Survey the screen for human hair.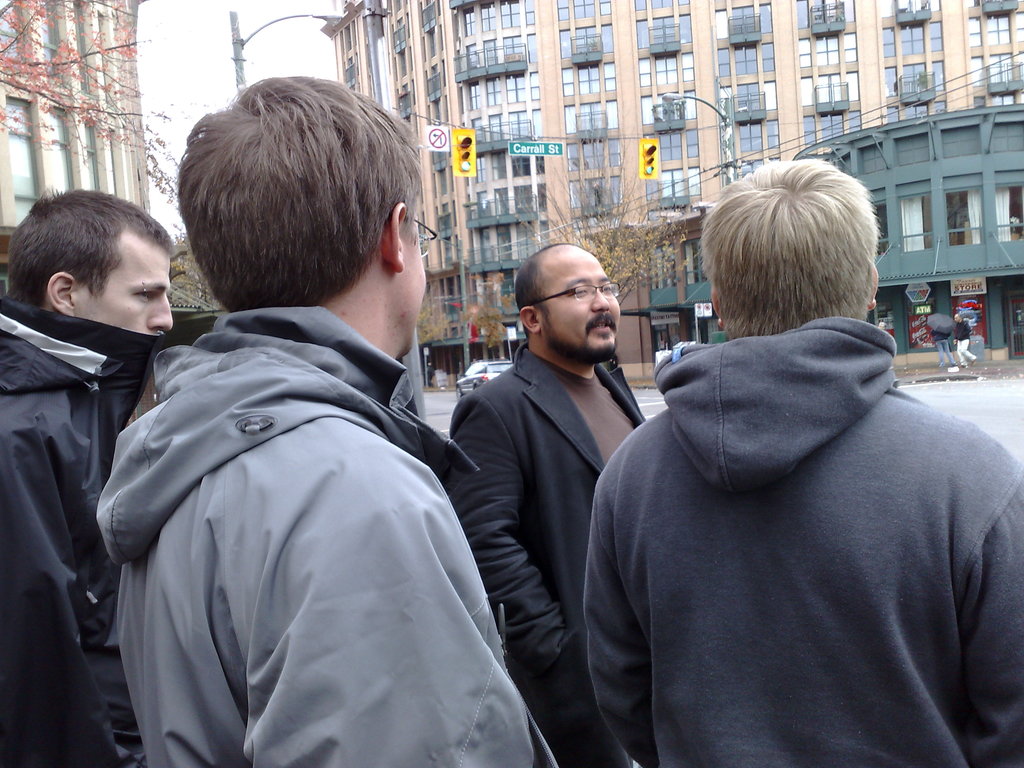
Survey found: 156/68/419/337.
